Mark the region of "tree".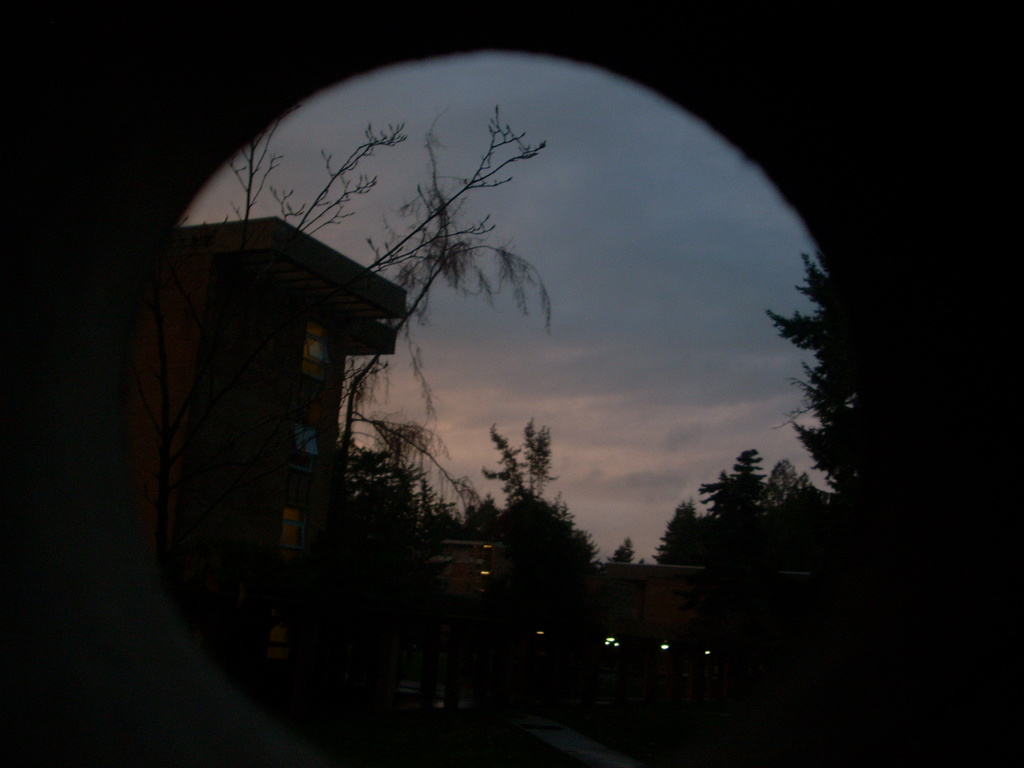
Region: BBox(474, 490, 605, 634).
